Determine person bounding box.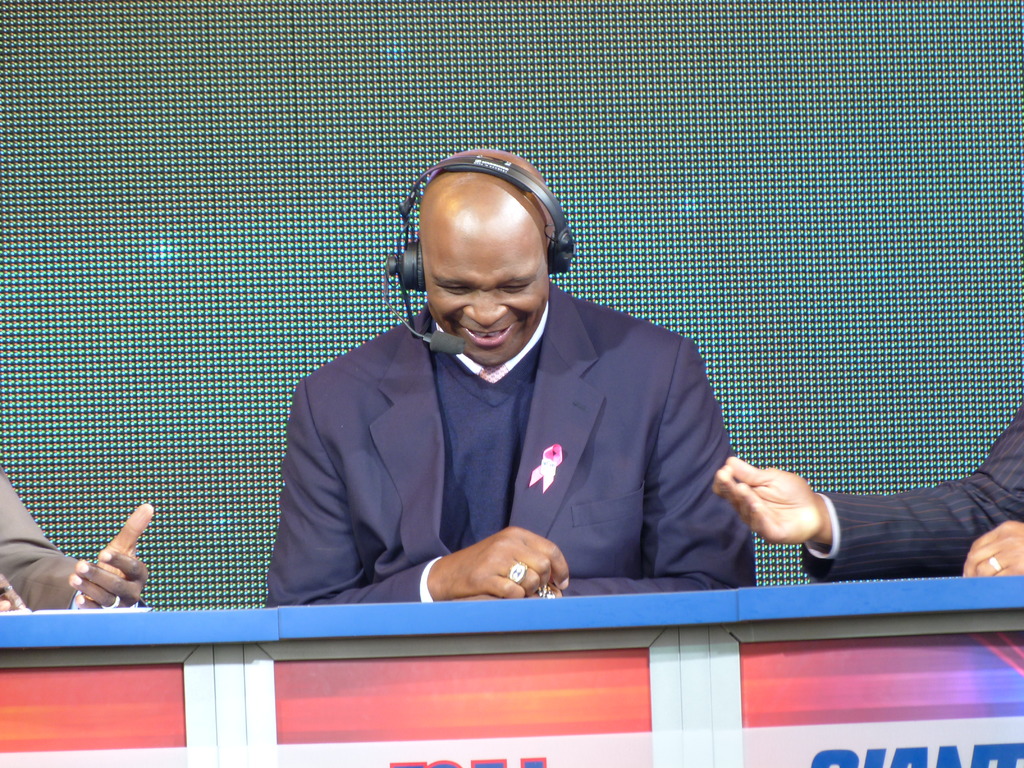
Determined: box(289, 143, 763, 653).
